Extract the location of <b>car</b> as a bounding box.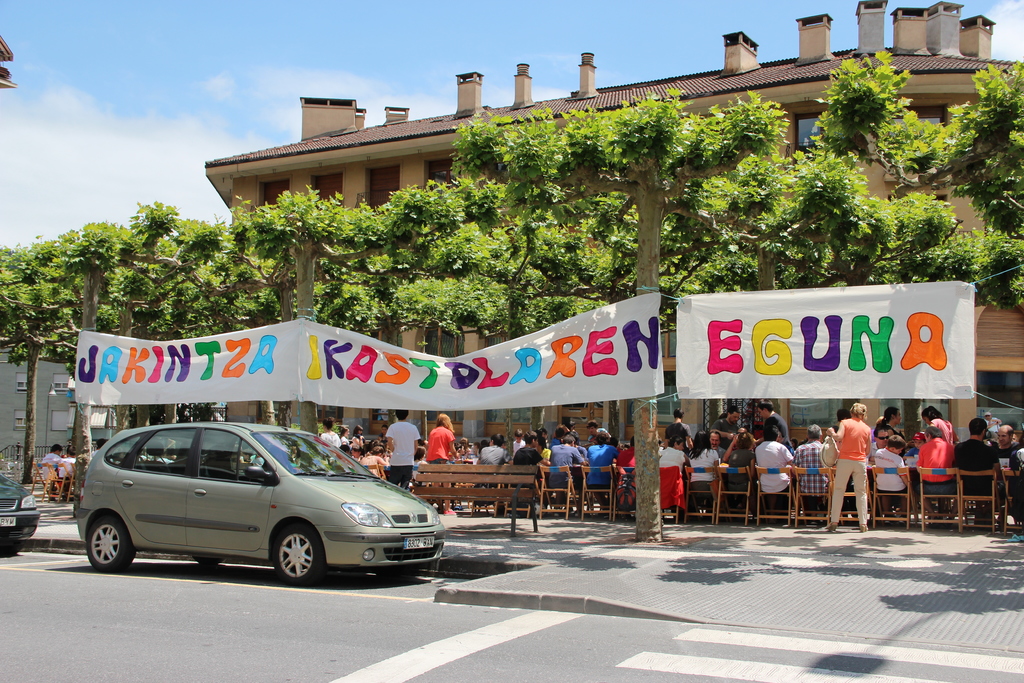
Rect(0, 480, 38, 556).
